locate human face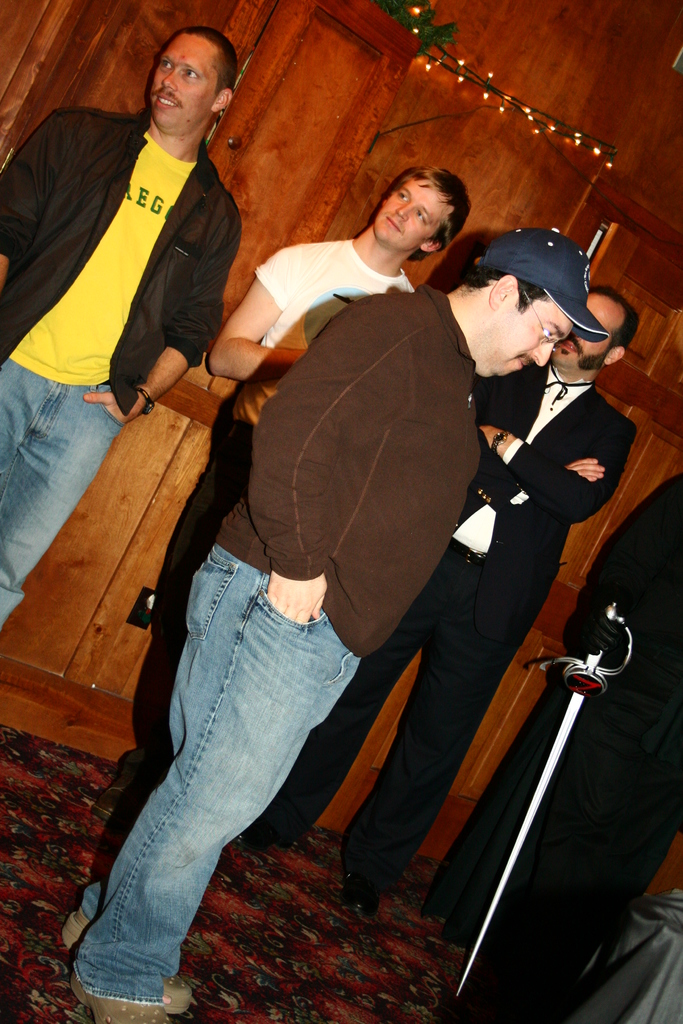
bbox=(552, 299, 613, 371)
